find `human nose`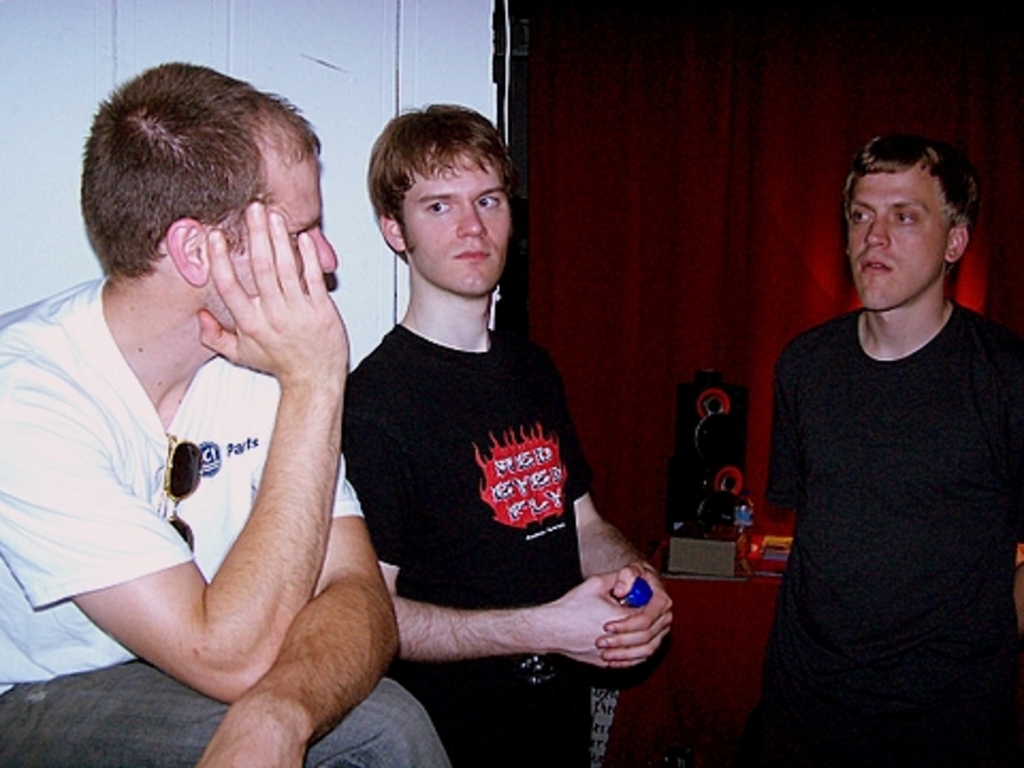
box=[316, 222, 339, 271]
